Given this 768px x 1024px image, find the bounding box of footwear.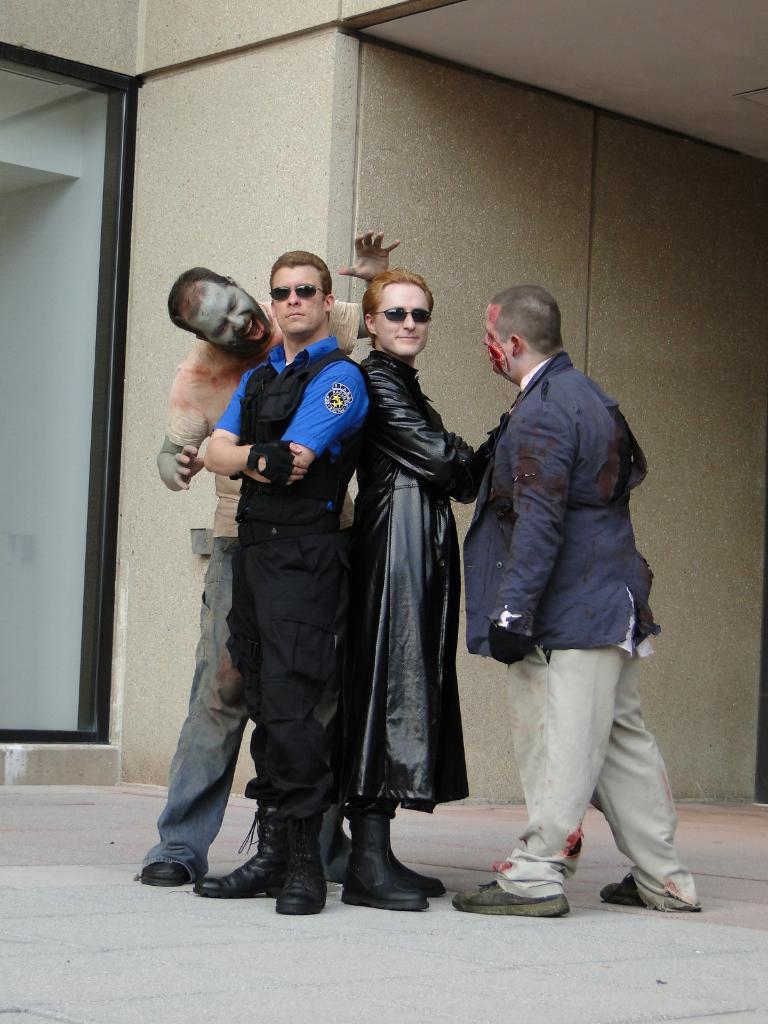
l=138, t=854, r=189, b=891.
